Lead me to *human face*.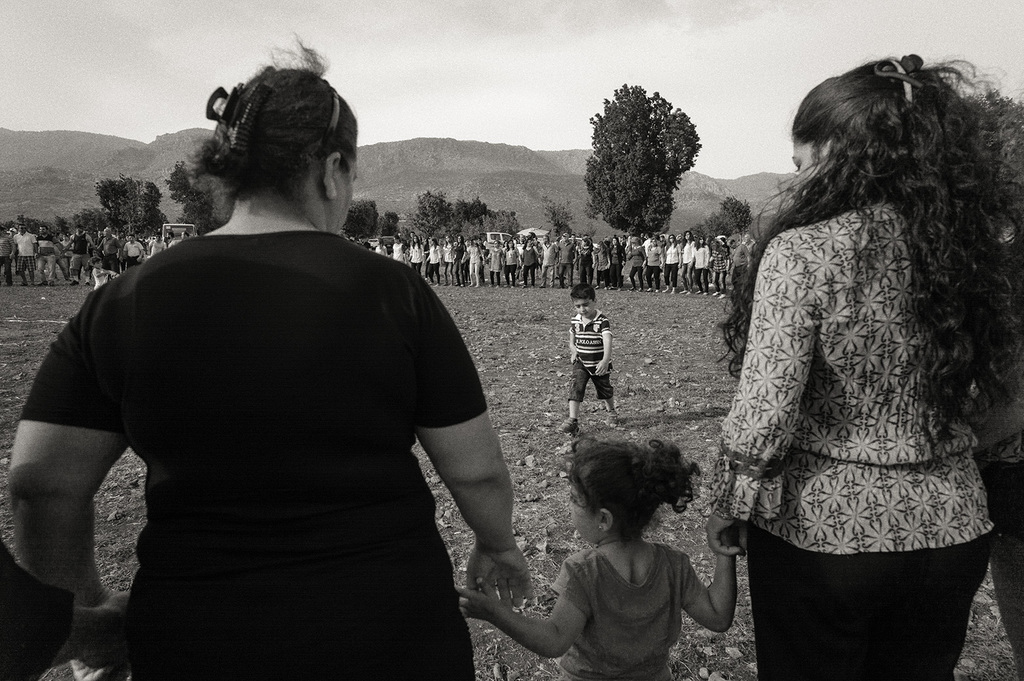
Lead to <box>38,226,47,236</box>.
